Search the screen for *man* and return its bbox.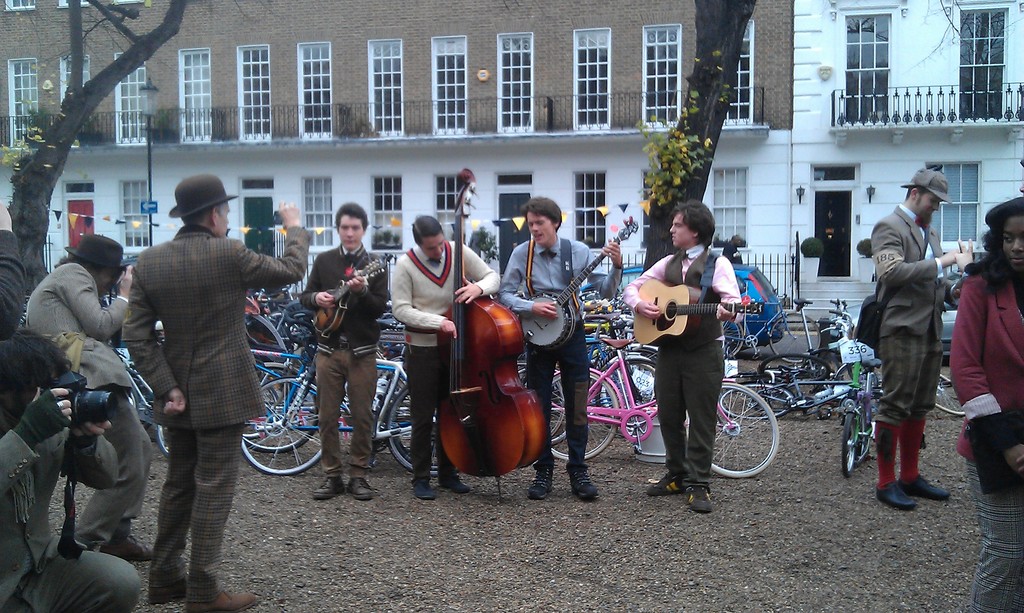
Found: 500/196/622/500.
